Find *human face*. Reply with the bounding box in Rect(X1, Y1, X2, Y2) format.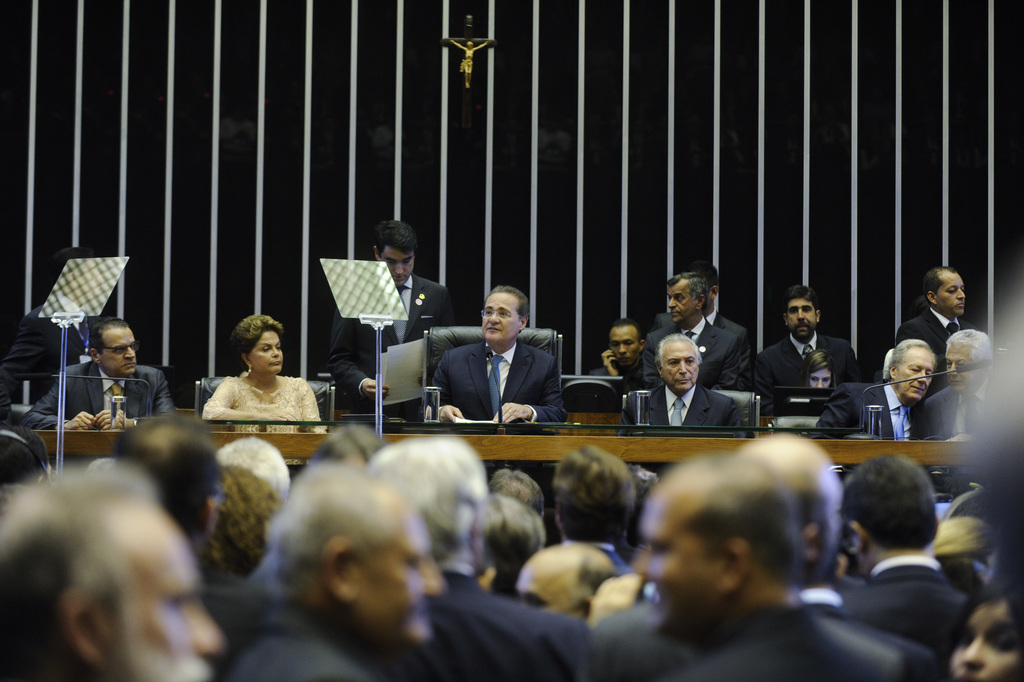
Rect(124, 530, 230, 681).
